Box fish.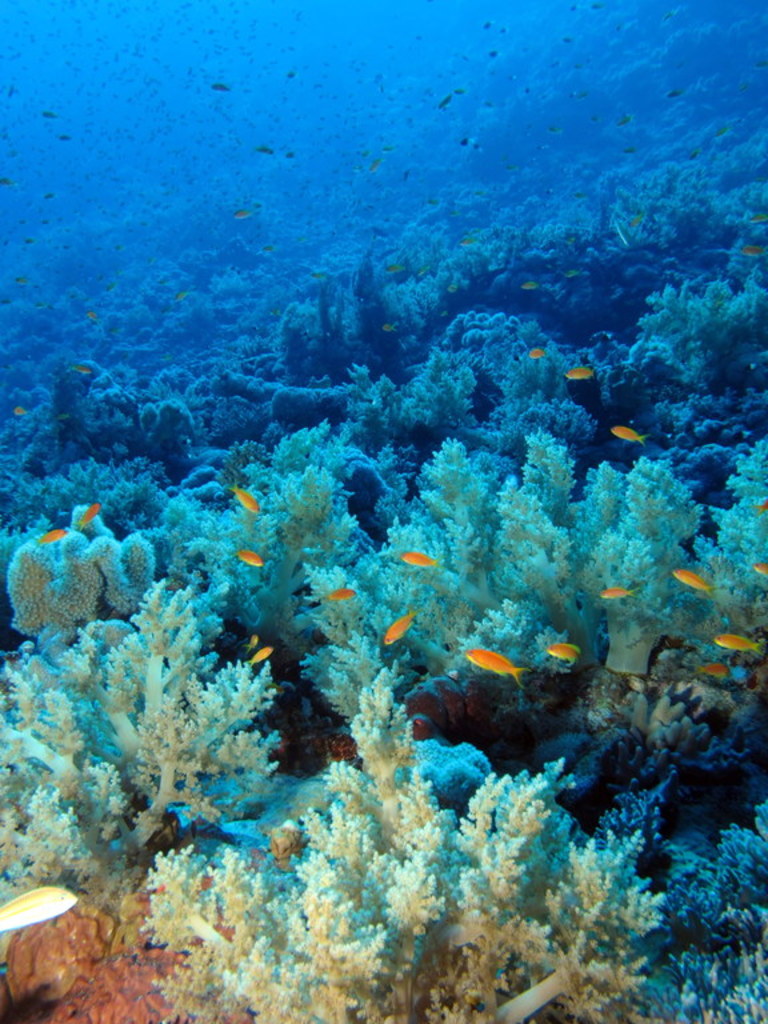
Rect(236, 549, 263, 575).
